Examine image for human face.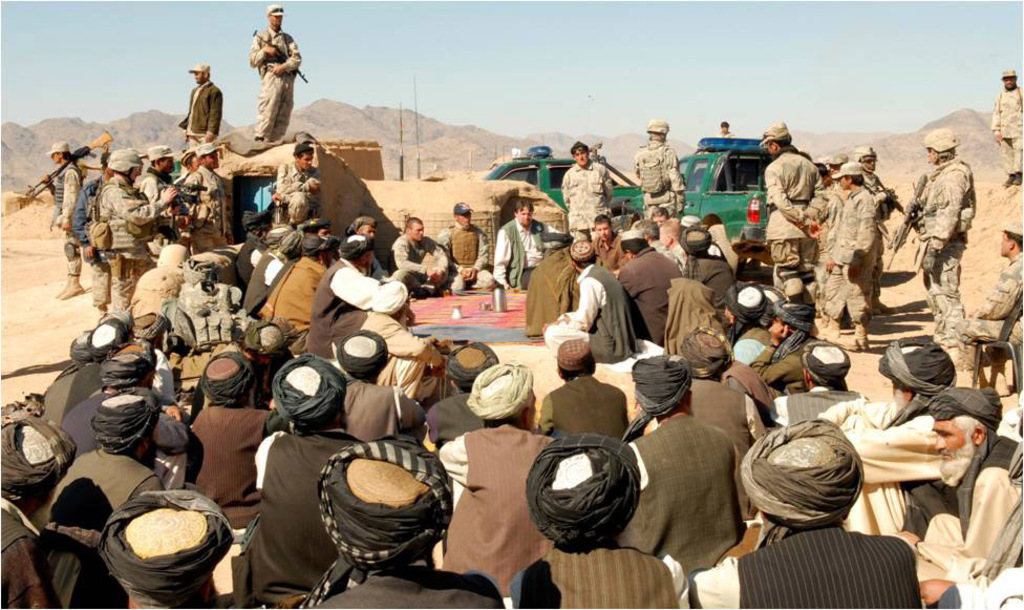
Examination result: rect(839, 176, 849, 188).
